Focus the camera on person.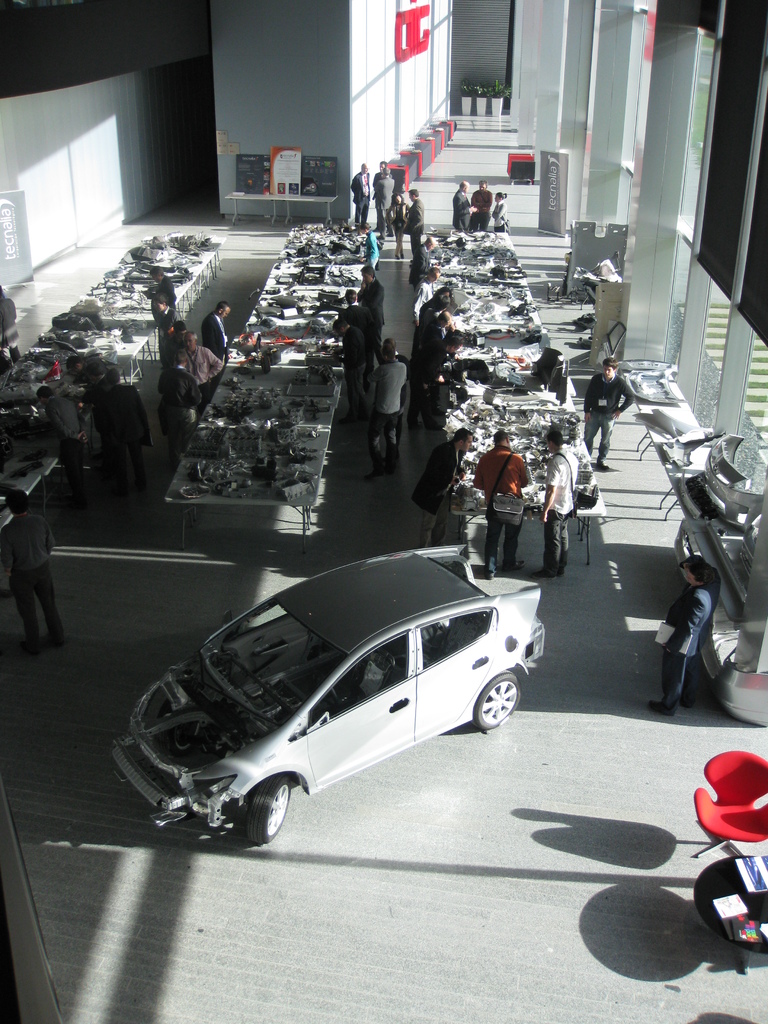
Focus region: 7,493,65,657.
